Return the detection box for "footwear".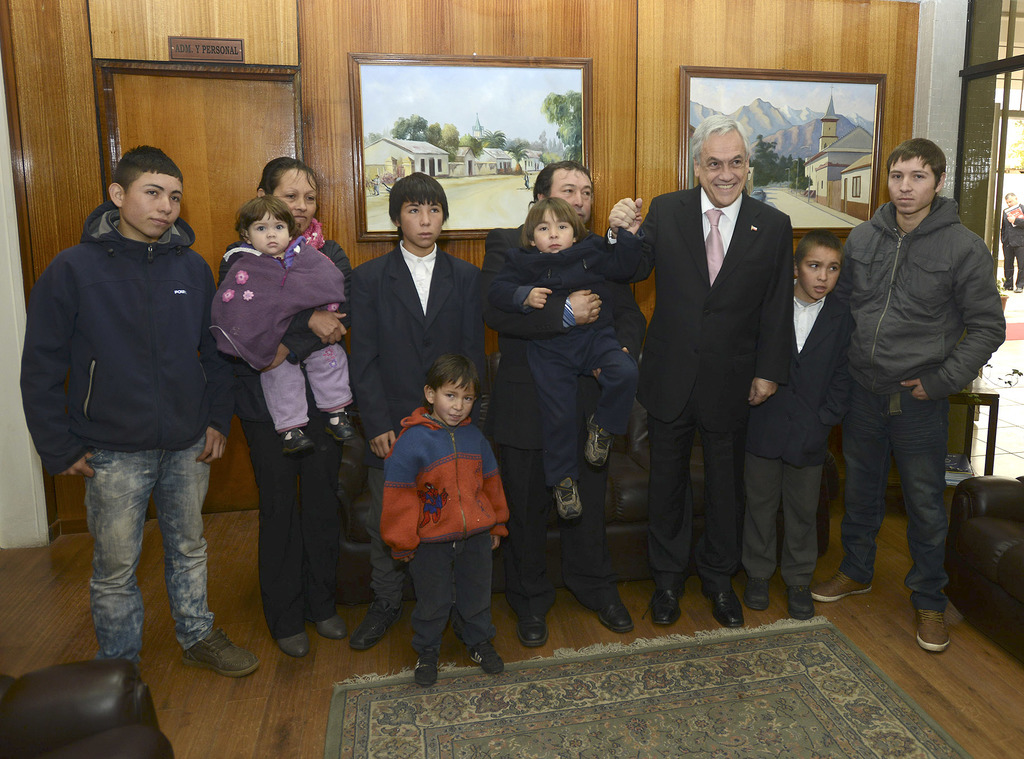
(282,635,322,655).
